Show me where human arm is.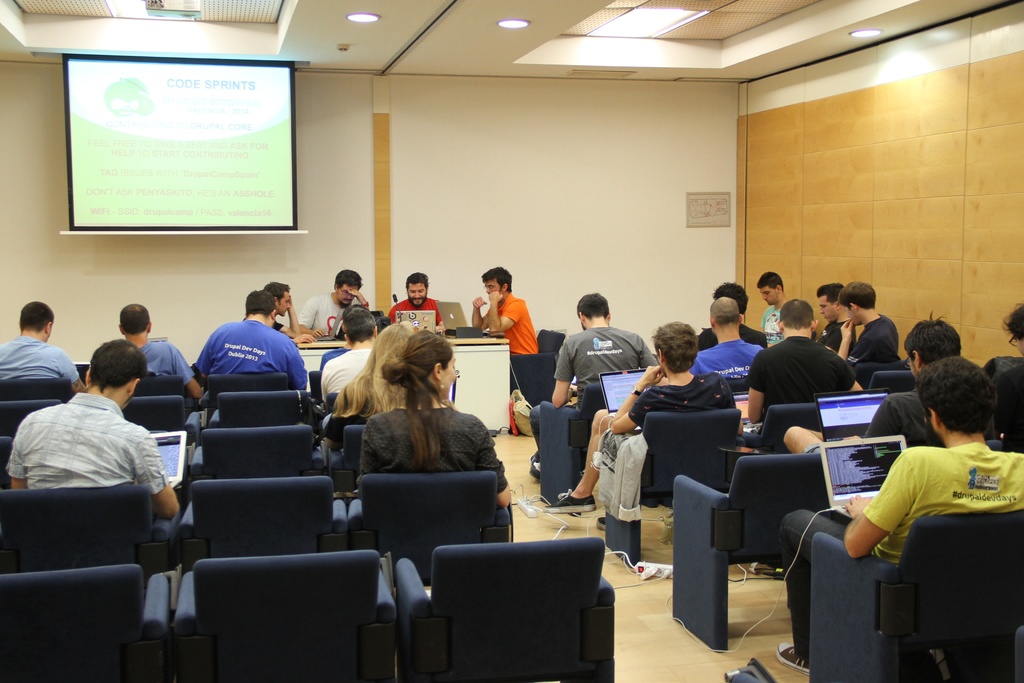
human arm is at box=[286, 297, 305, 339].
